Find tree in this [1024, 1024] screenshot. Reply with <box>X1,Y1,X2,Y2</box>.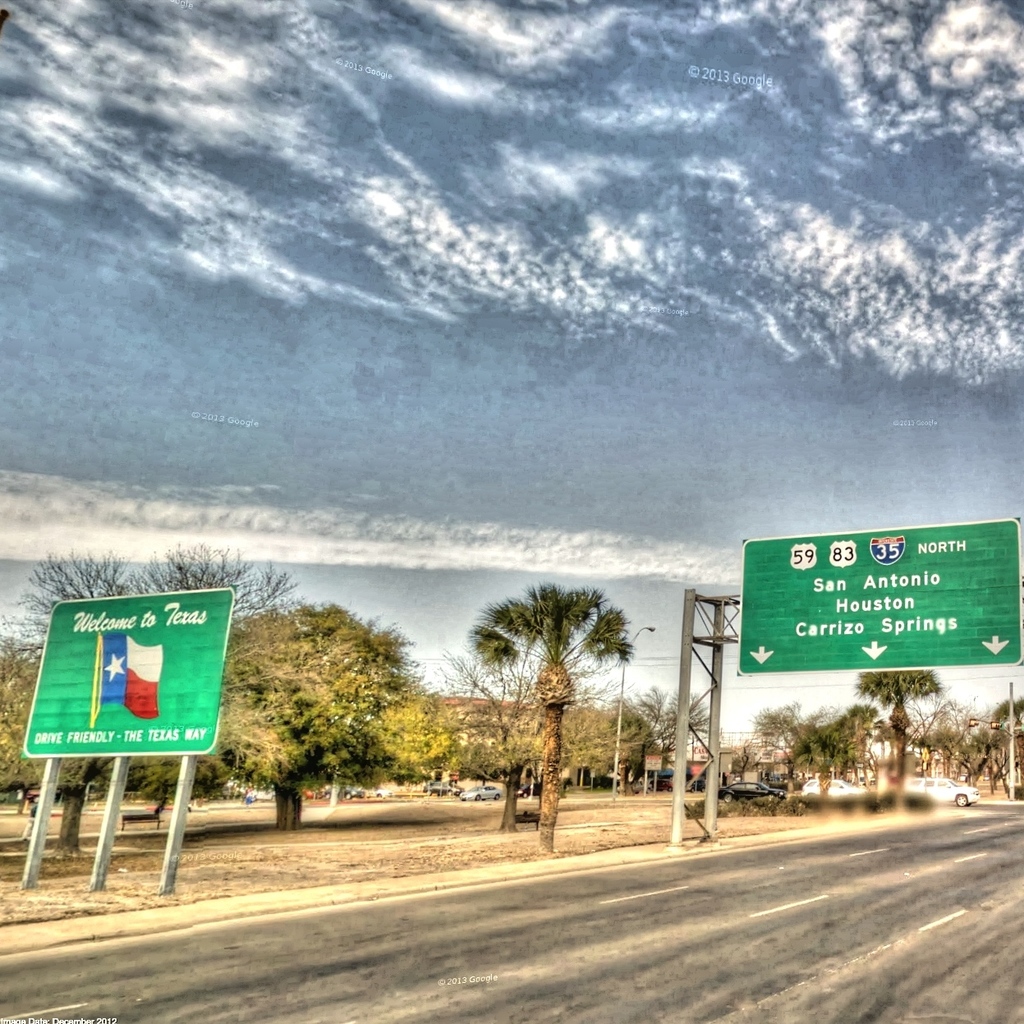
<box>446,560,633,824</box>.
